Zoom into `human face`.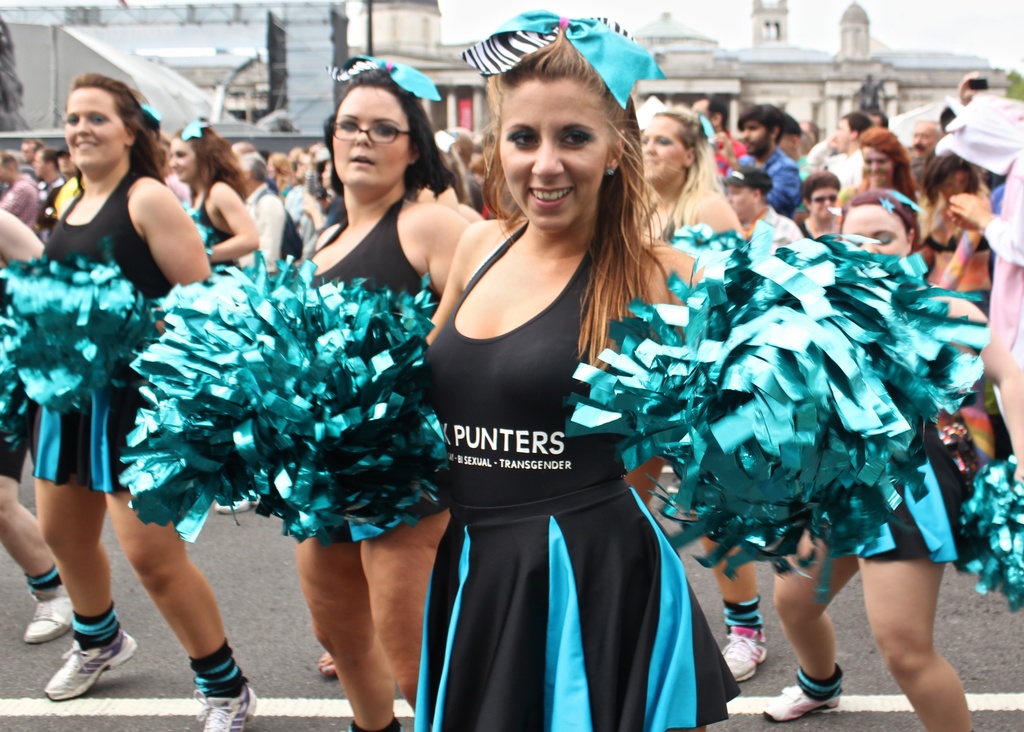
Zoom target: <box>643,118,687,183</box>.
